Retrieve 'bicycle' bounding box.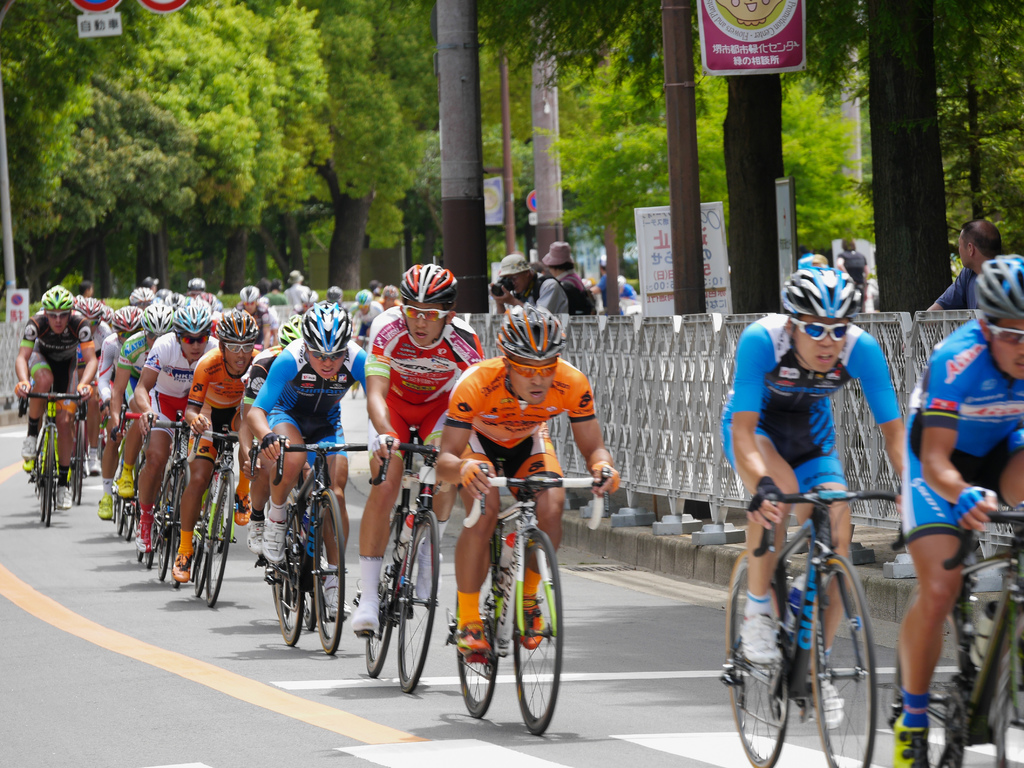
Bounding box: <bbox>114, 397, 138, 539</bbox>.
